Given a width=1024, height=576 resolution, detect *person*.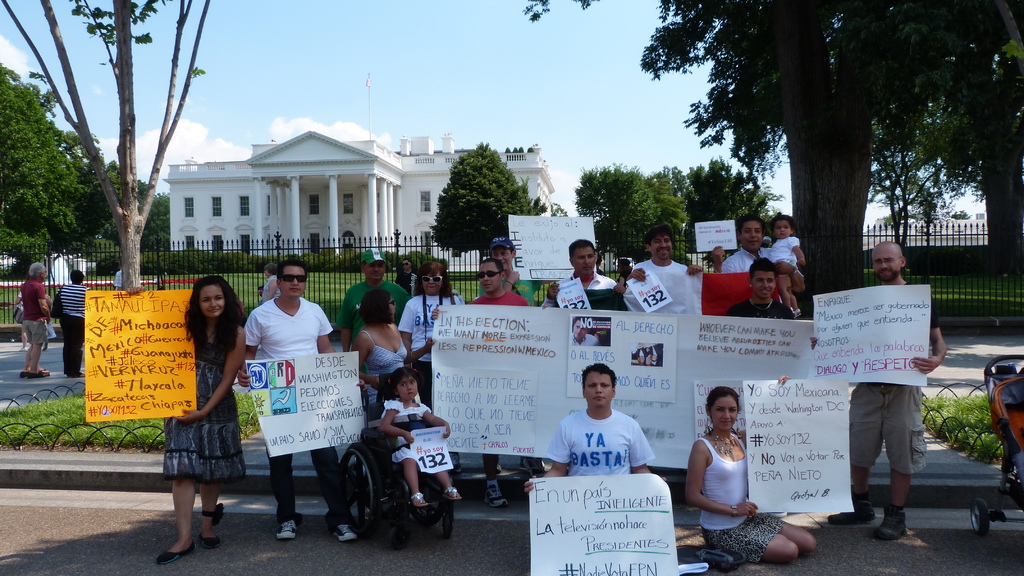
BBox(341, 243, 412, 350).
